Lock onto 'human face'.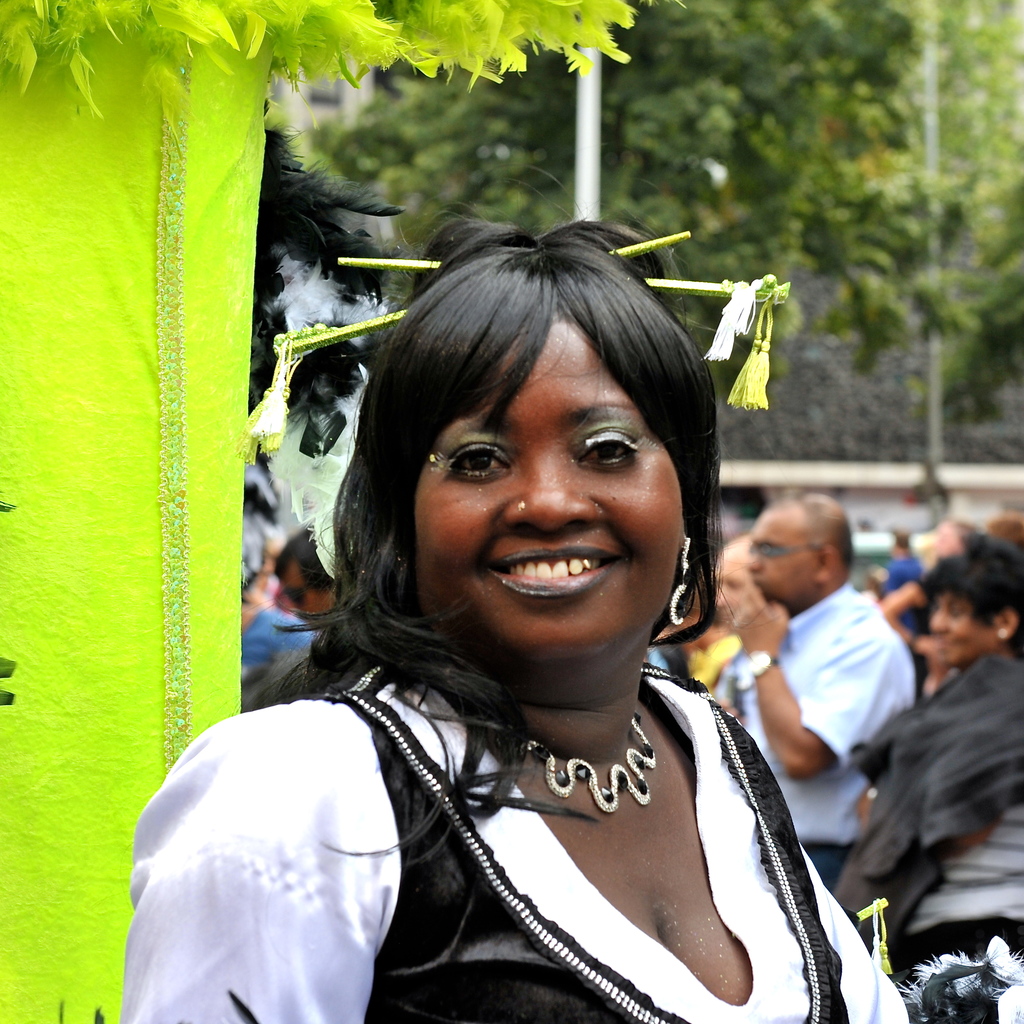
Locked: bbox(415, 304, 691, 685).
